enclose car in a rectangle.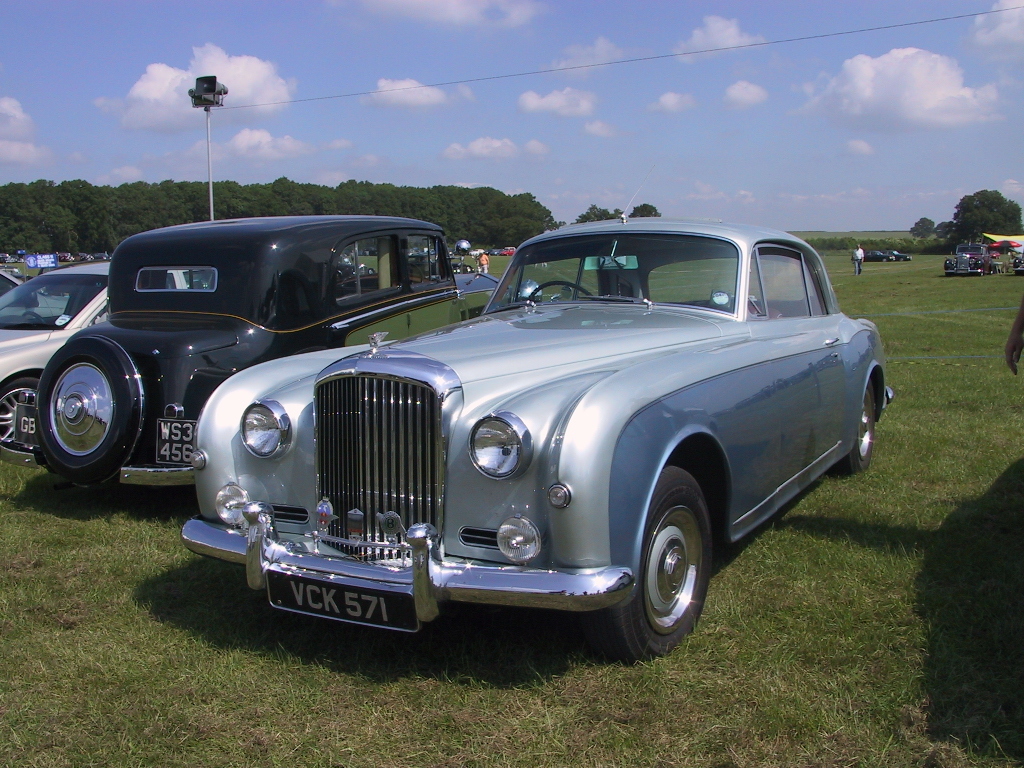
[943, 240, 990, 276].
